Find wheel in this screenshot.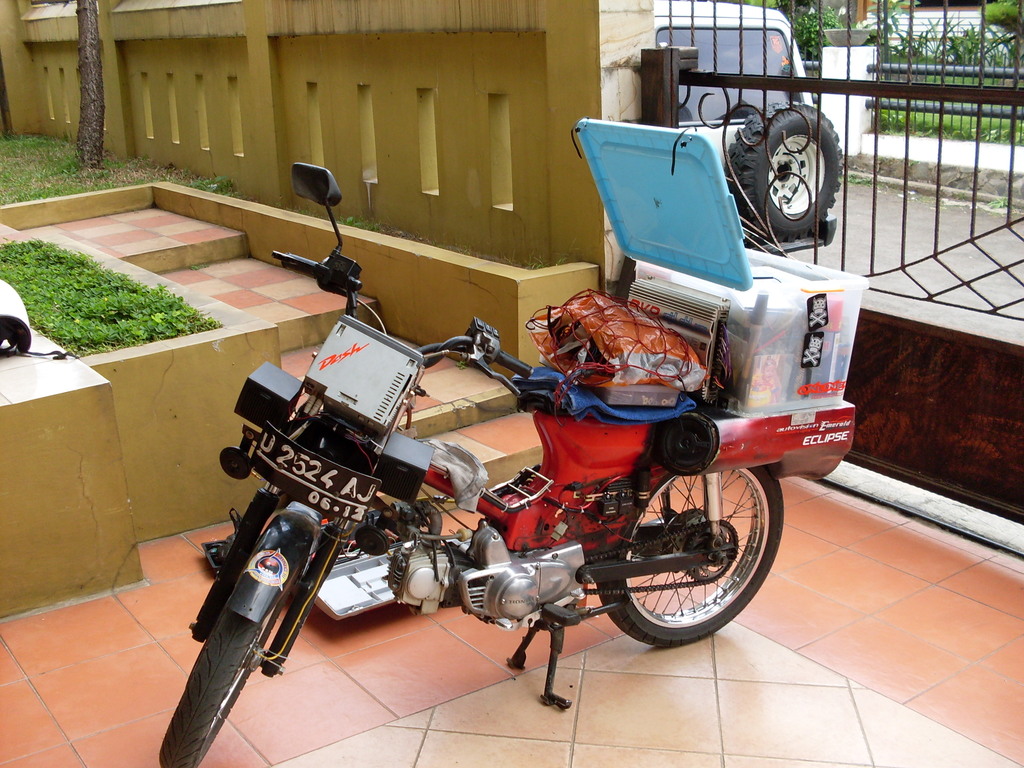
The bounding box for wheel is BBox(160, 500, 292, 767).
